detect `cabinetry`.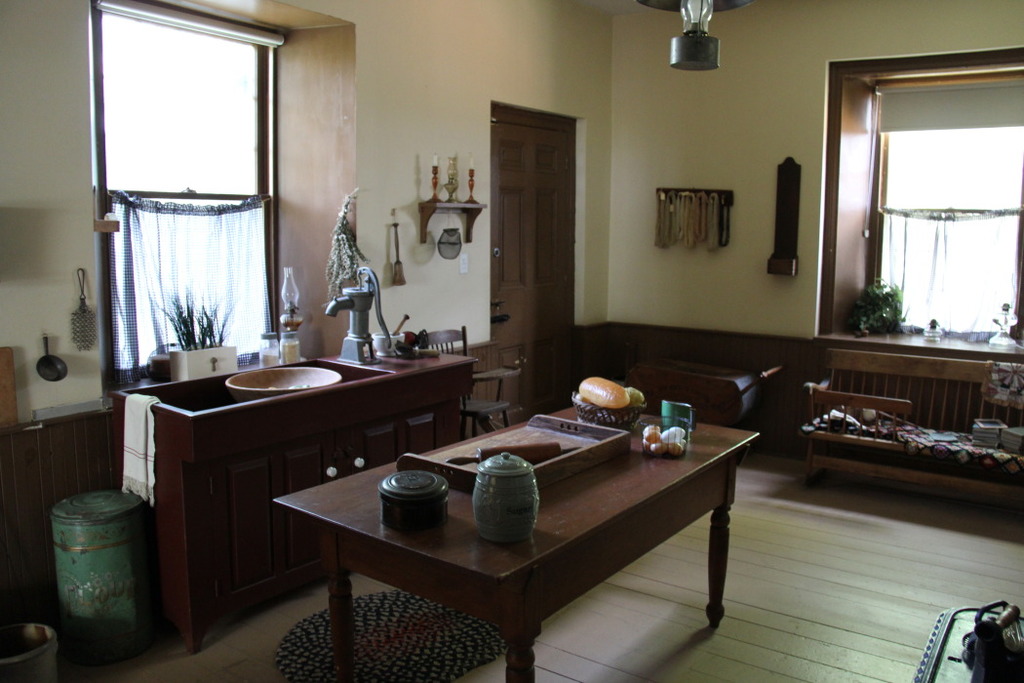
Detected at (122,318,472,630).
